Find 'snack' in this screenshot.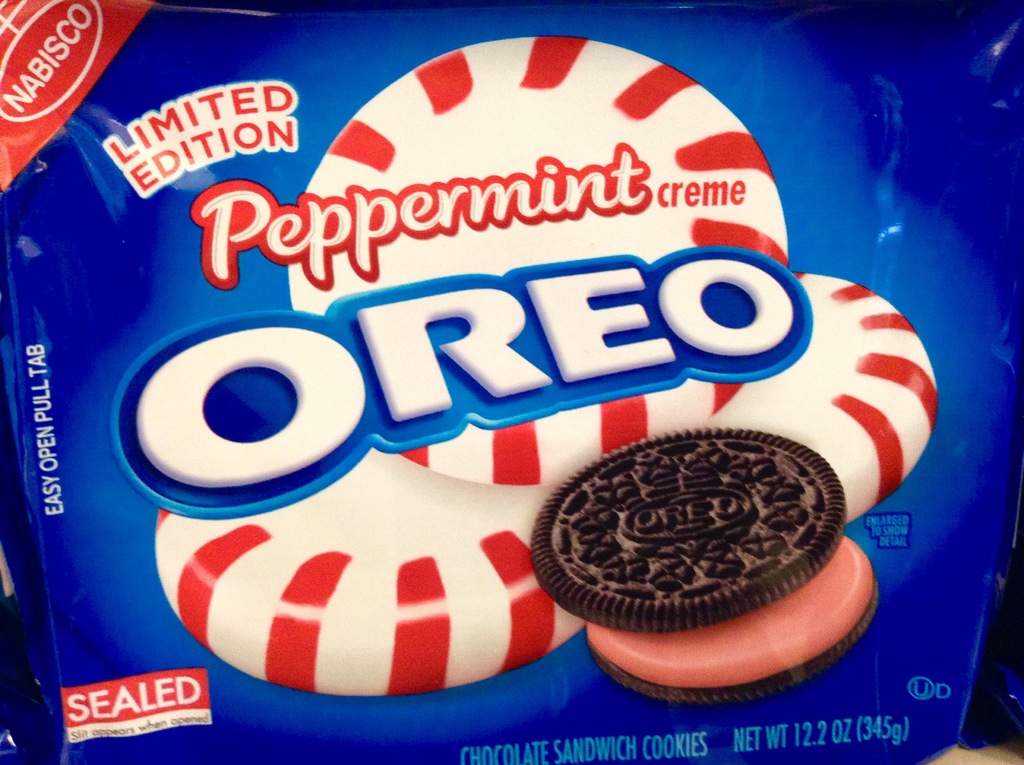
The bounding box for 'snack' is [left=531, top=424, right=886, bottom=709].
